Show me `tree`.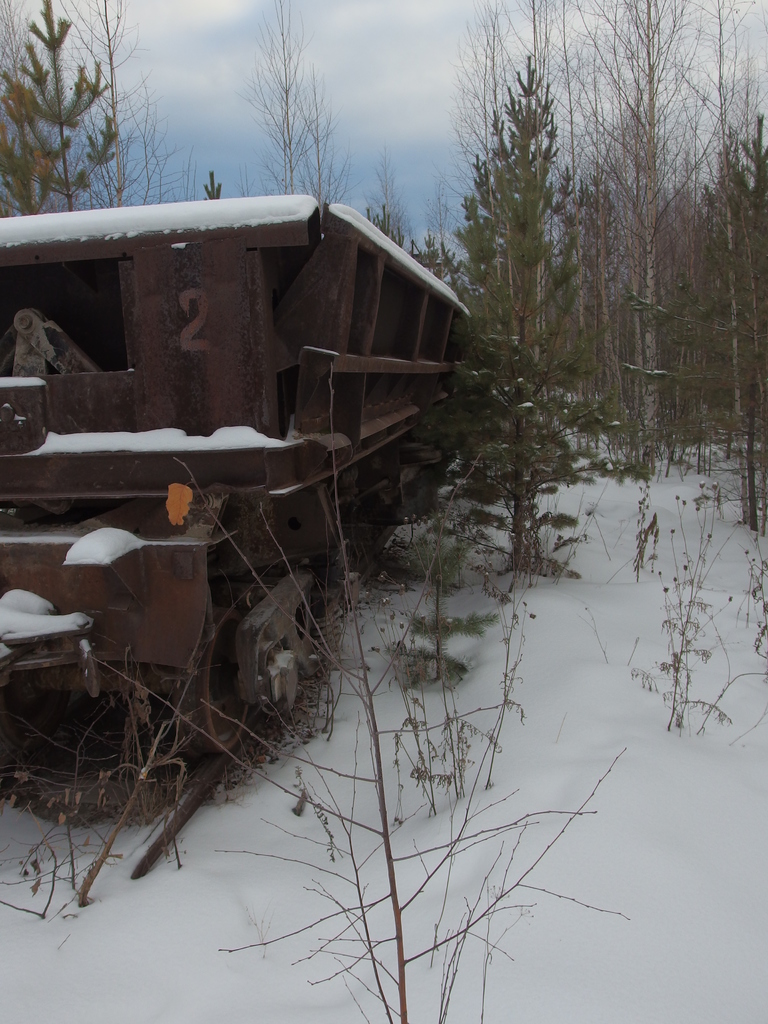
`tree` is here: l=661, t=99, r=767, b=534.
